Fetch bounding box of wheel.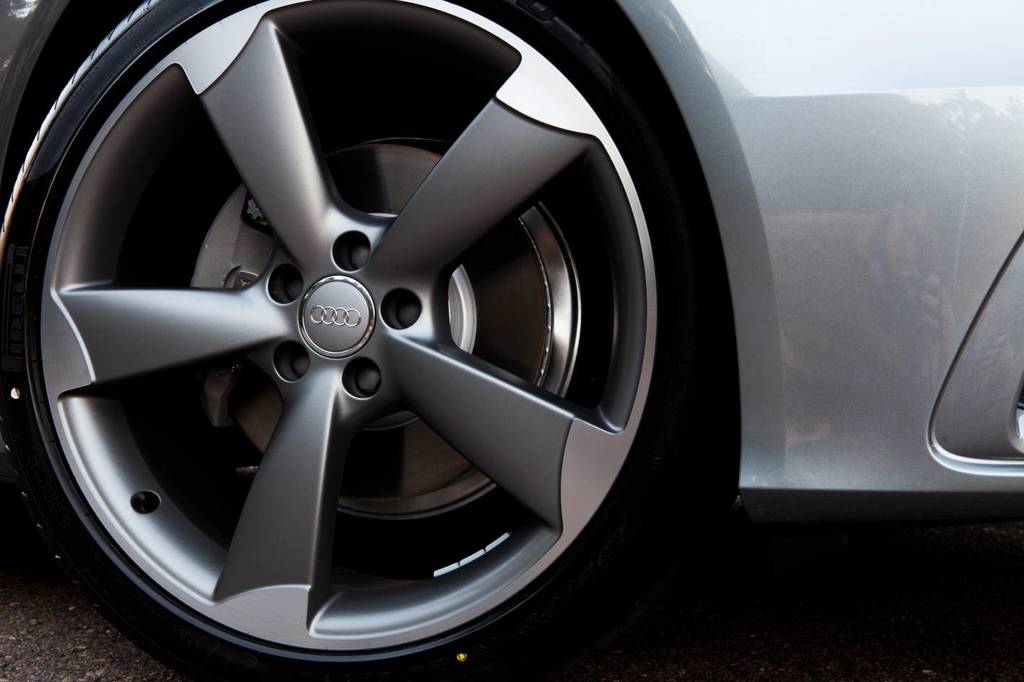
Bbox: 0/0/722/681.
